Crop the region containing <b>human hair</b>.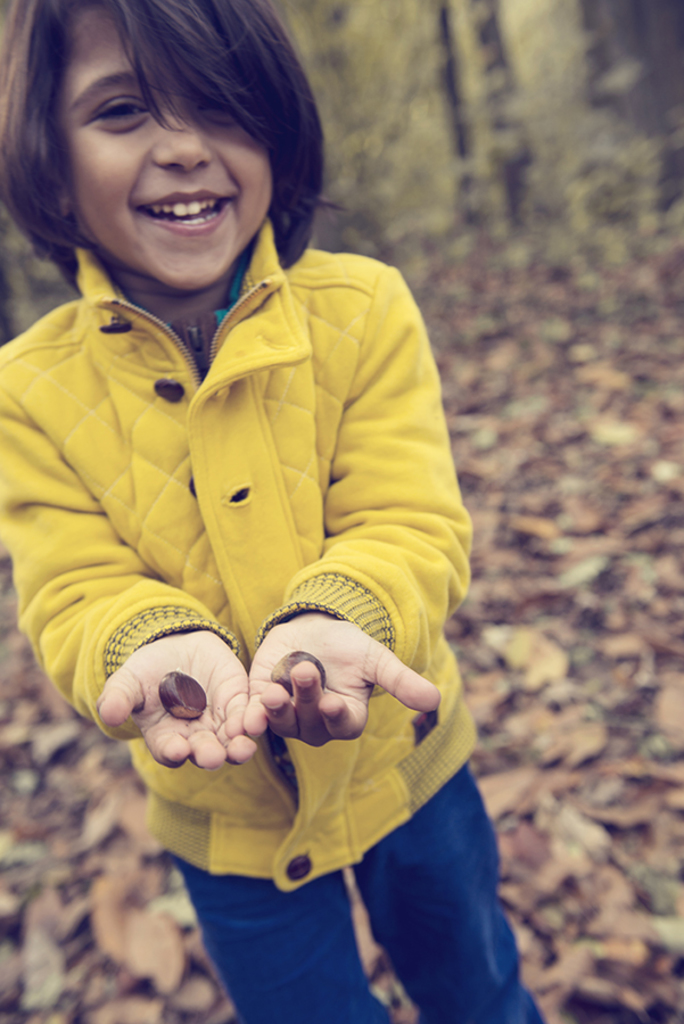
Crop region: box=[1, 0, 318, 280].
